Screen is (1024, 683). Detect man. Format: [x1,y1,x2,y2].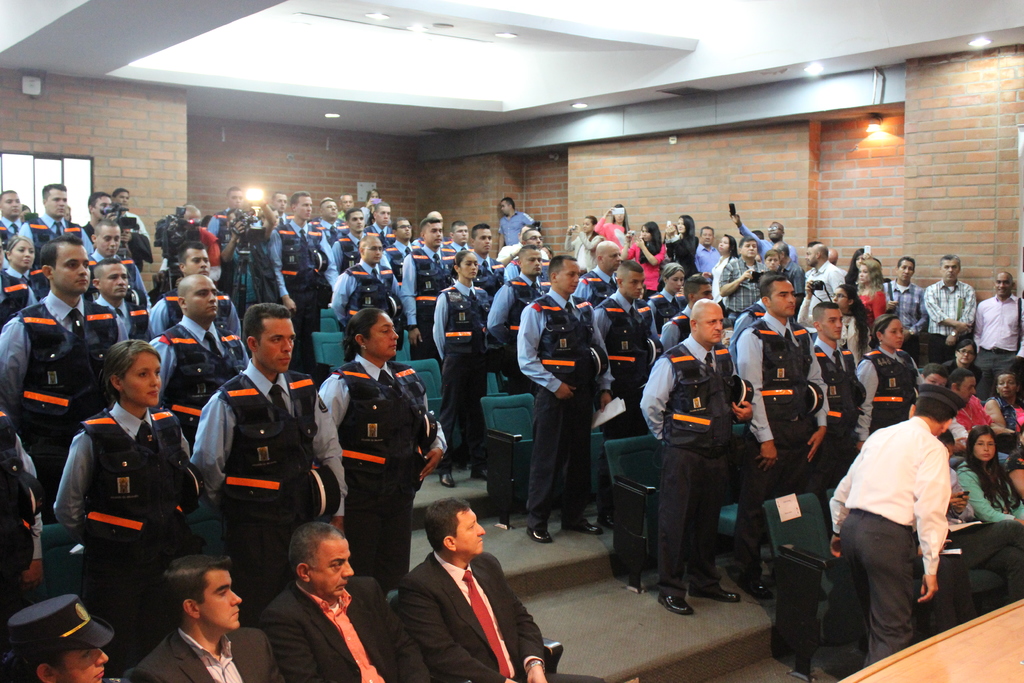
[444,224,472,253].
